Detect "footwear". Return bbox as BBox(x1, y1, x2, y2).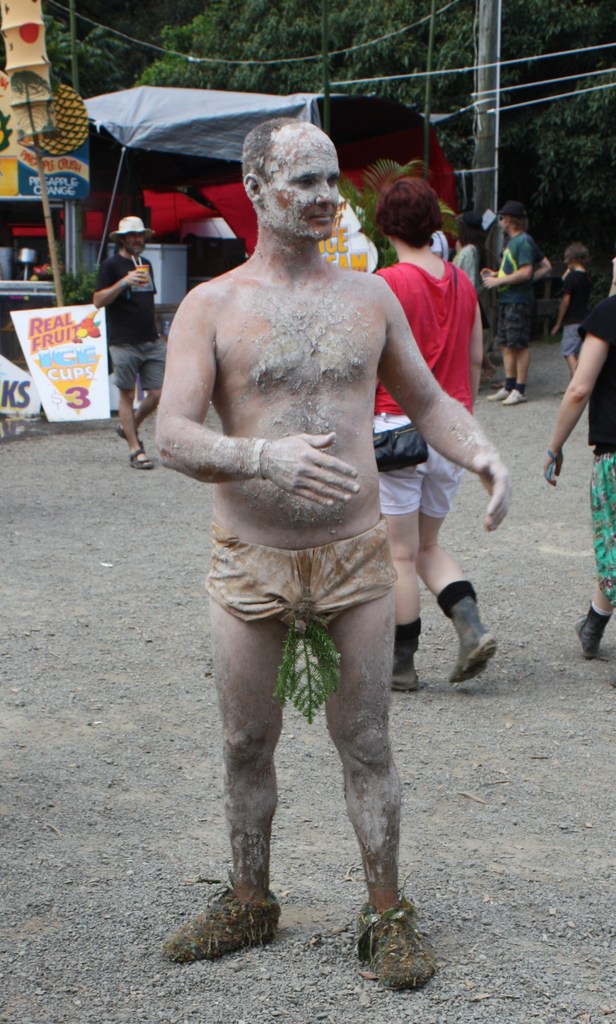
BBox(575, 614, 601, 659).
